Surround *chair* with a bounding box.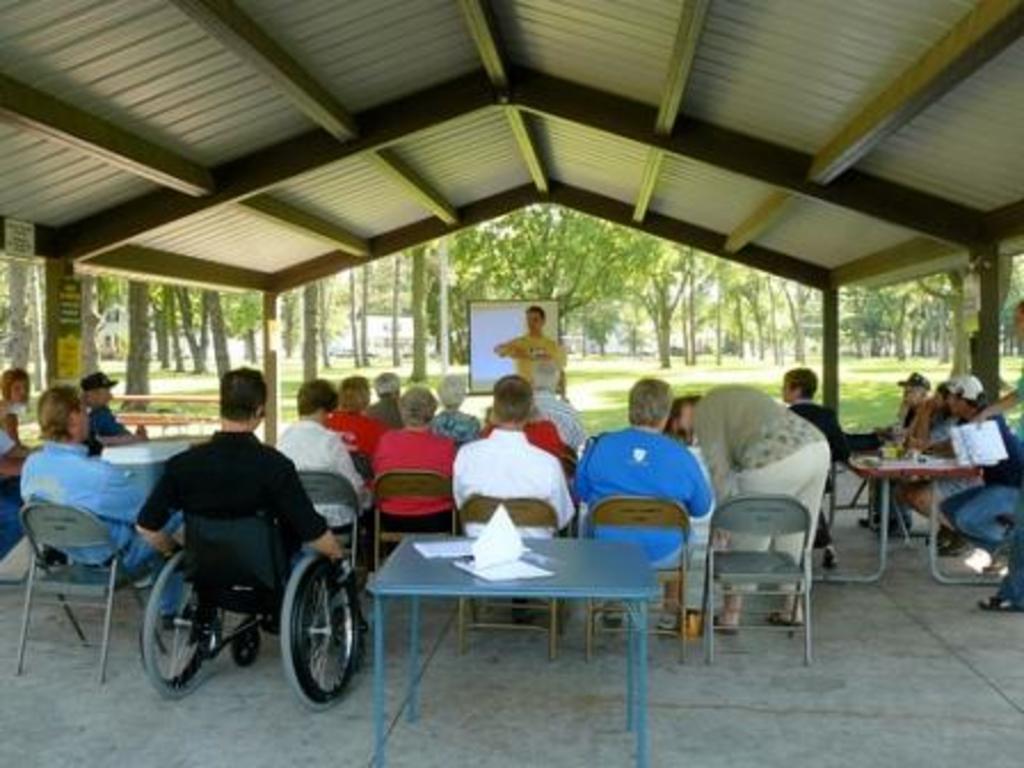
x1=375, y1=469, x2=466, y2=581.
